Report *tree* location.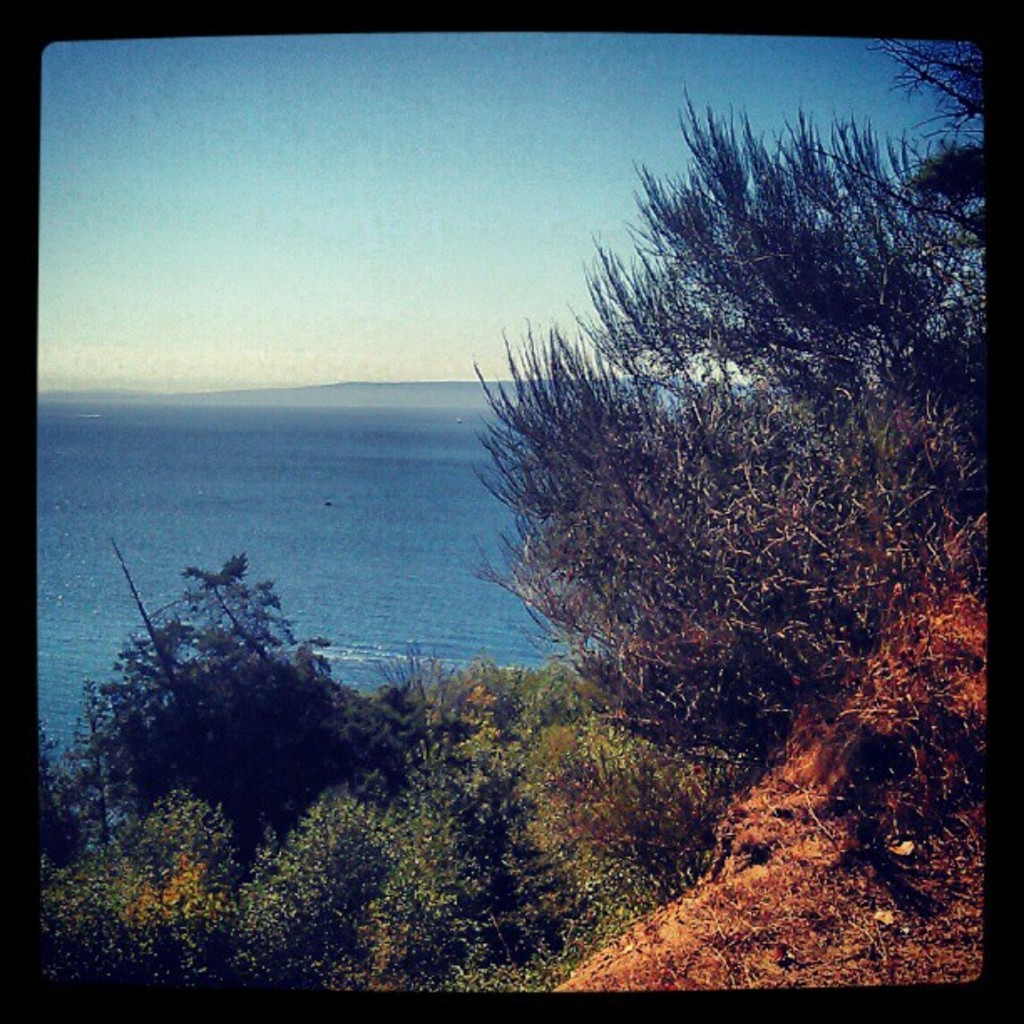
Report: (20, 557, 398, 870).
